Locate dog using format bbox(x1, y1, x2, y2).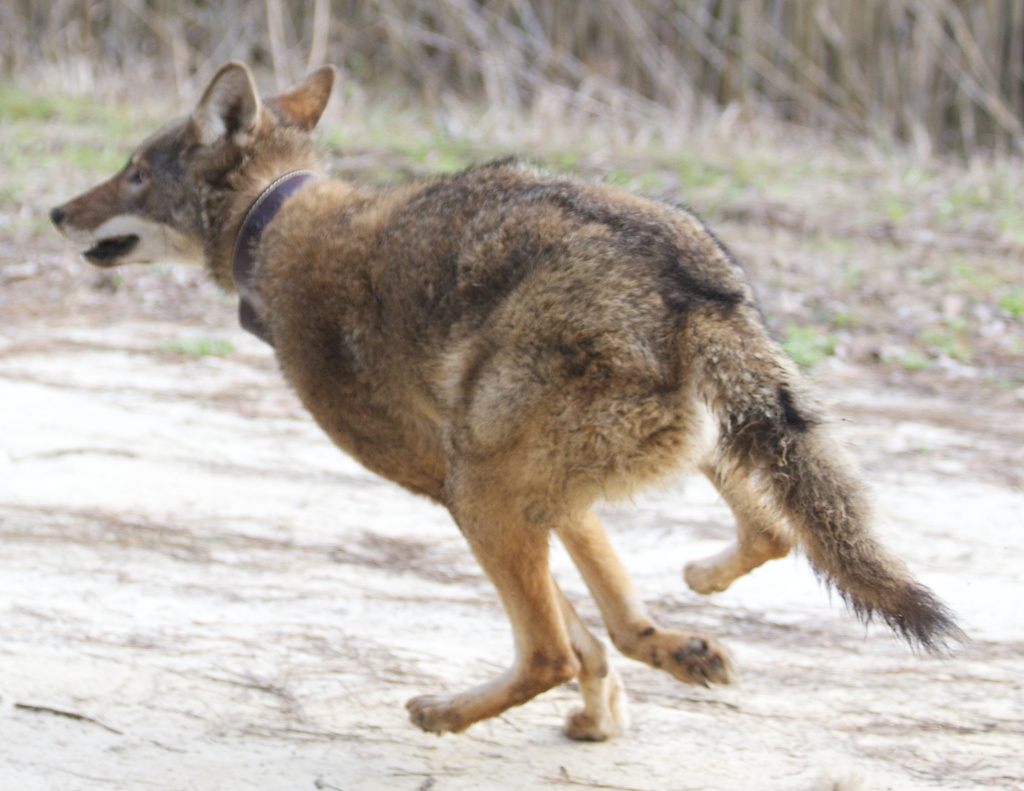
bbox(52, 63, 984, 747).
